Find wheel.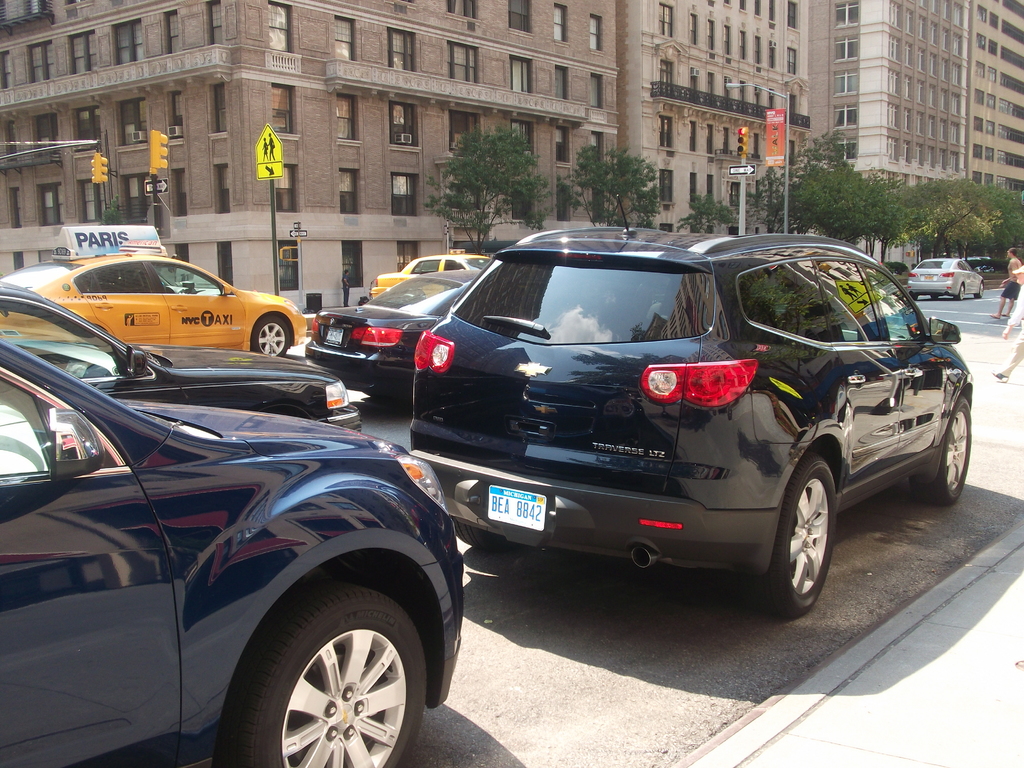
BBox(917, 393, 973, 504).
